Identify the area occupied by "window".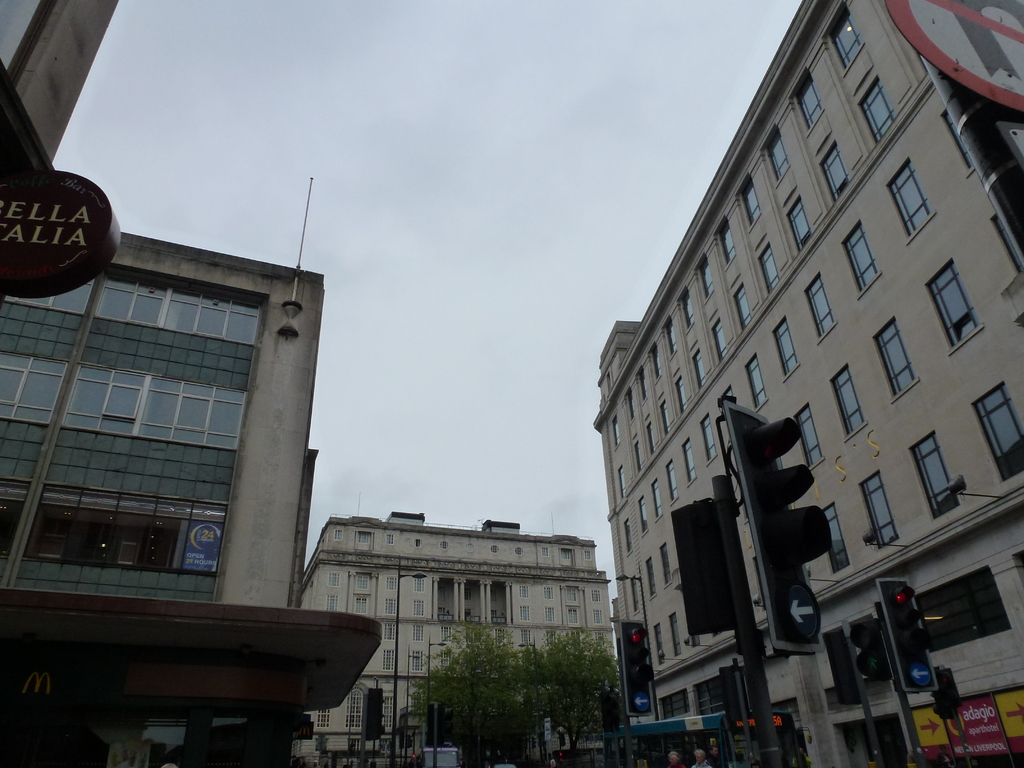
Area: select_region(739, 172, 767, 230).
